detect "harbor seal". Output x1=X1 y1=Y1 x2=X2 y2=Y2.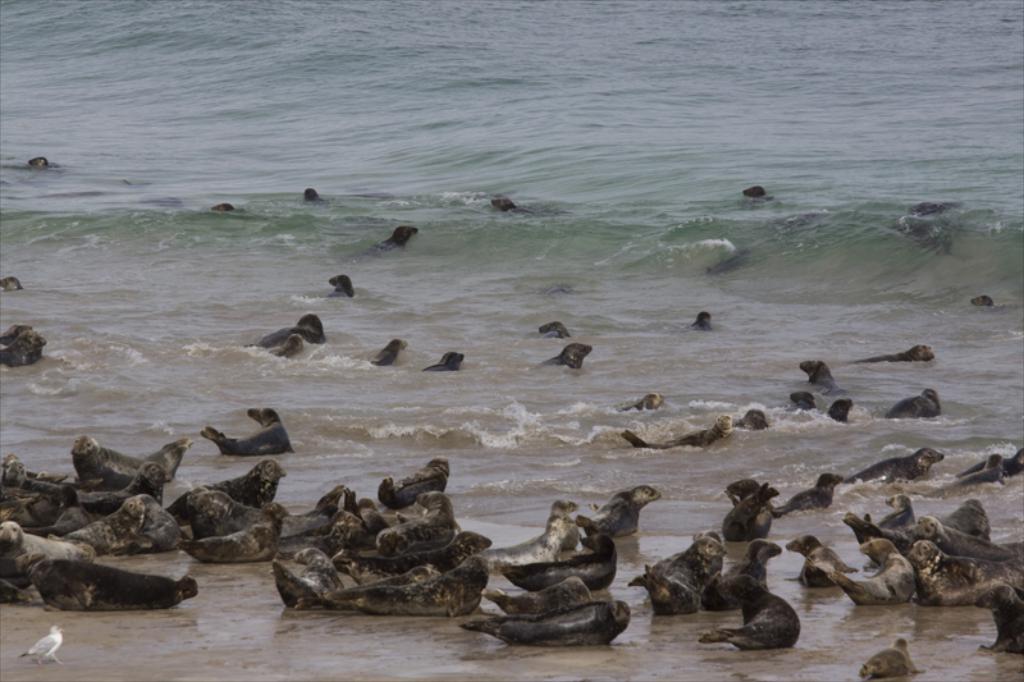
x1=367 y1=333 x2=412 y2=370.
